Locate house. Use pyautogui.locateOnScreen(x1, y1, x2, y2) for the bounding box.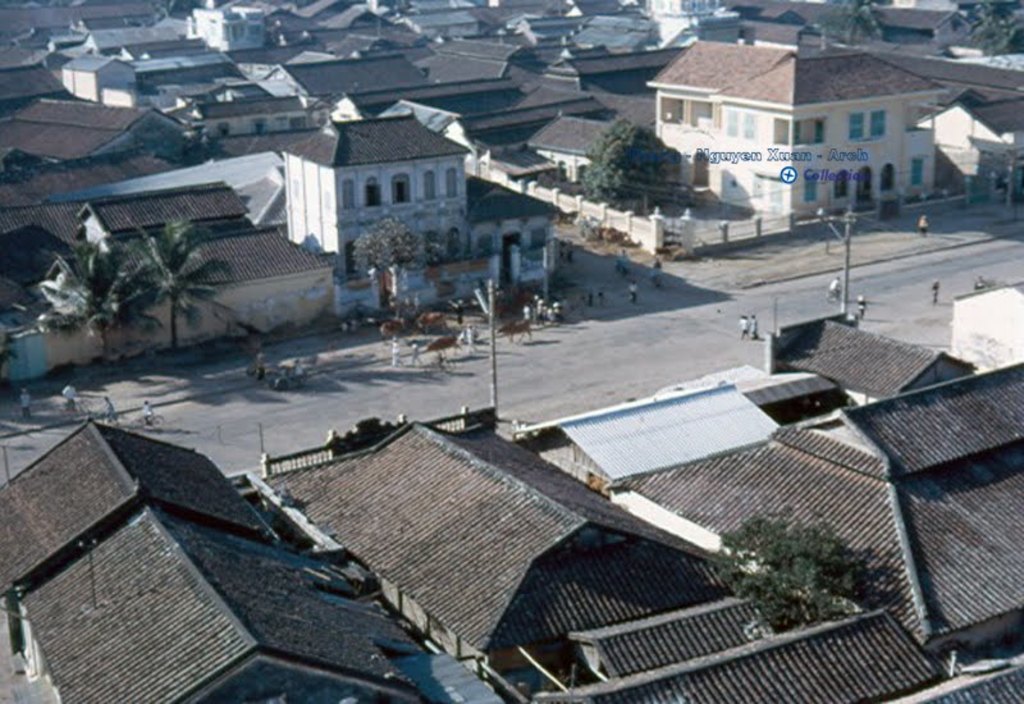
pyautogui.locateOnScreen(251, 411, 744, 668).
